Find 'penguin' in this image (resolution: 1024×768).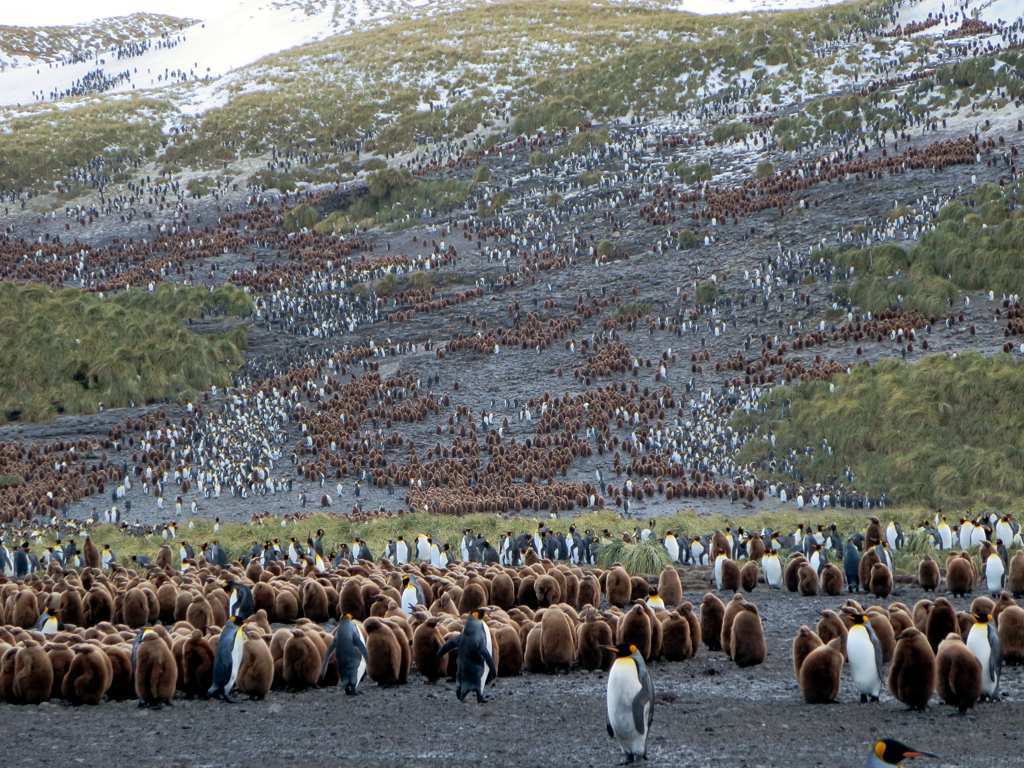
left=354, top=481, right=361, bottom=493.
